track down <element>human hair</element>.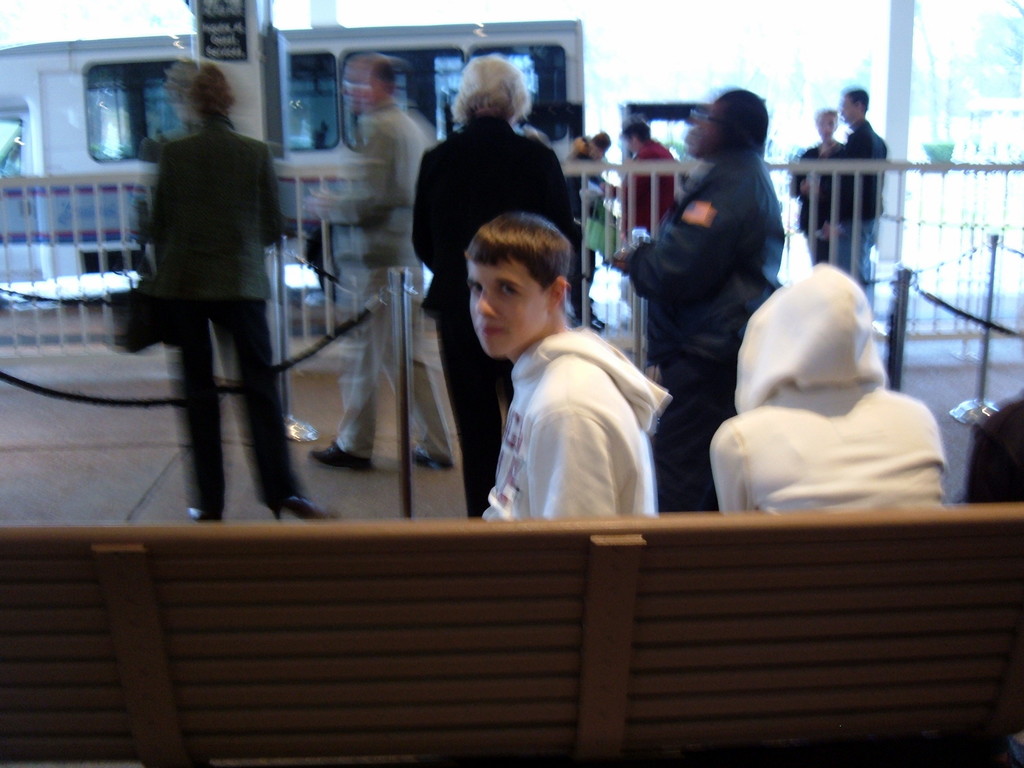
Tracked to {"left": 459, "top": 57, "right": 532, "bottom": 109}.
